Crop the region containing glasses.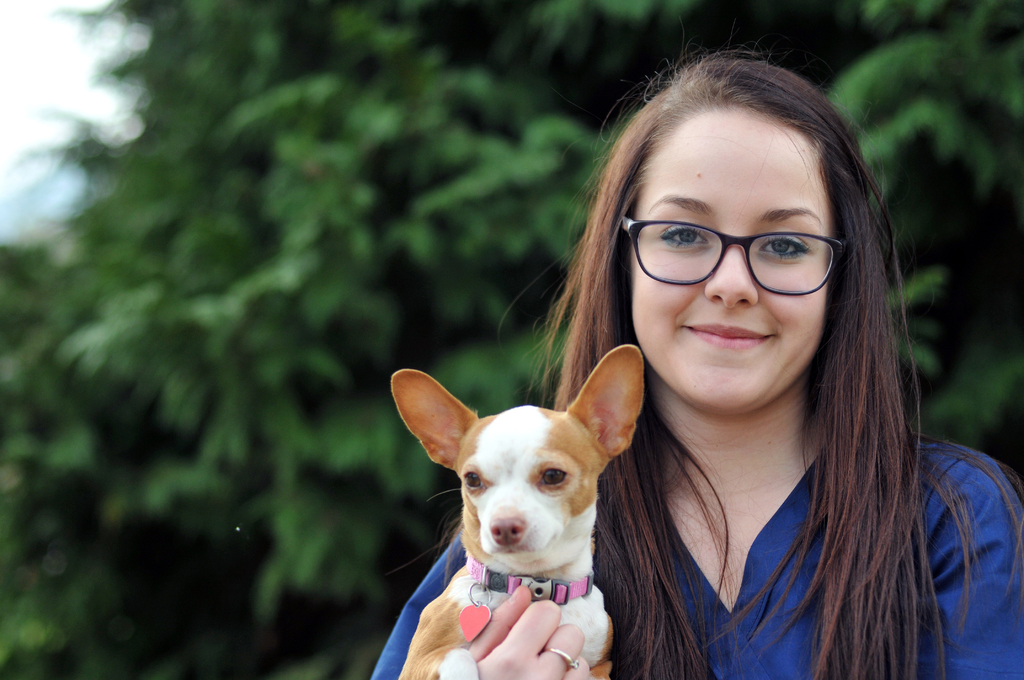
Crop region: {"x1": 620, "y1": 211, "x2": 849, "y2": 295}.
